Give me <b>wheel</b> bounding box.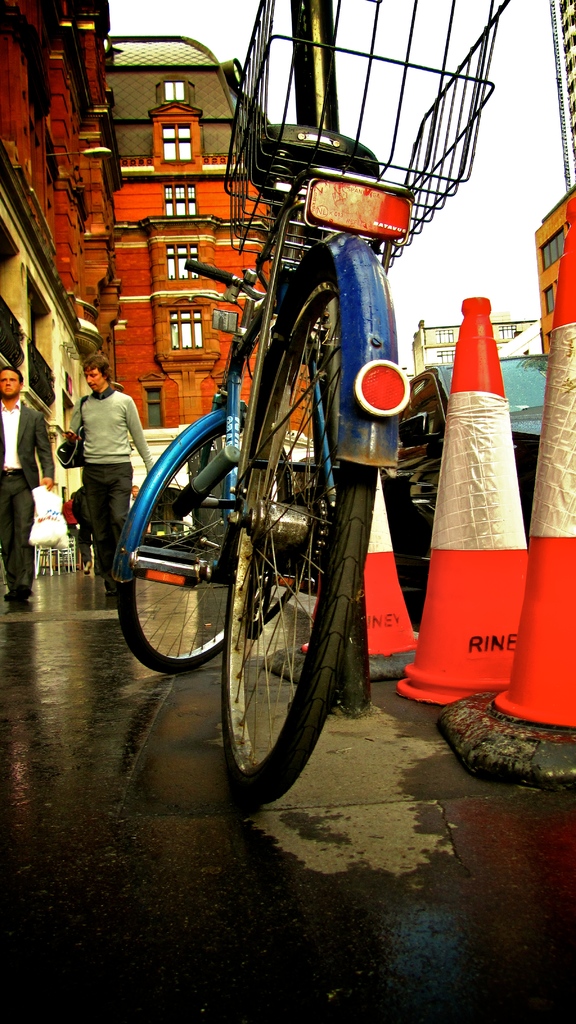
<bbox>221, 262, 388, 803</bbox>.
